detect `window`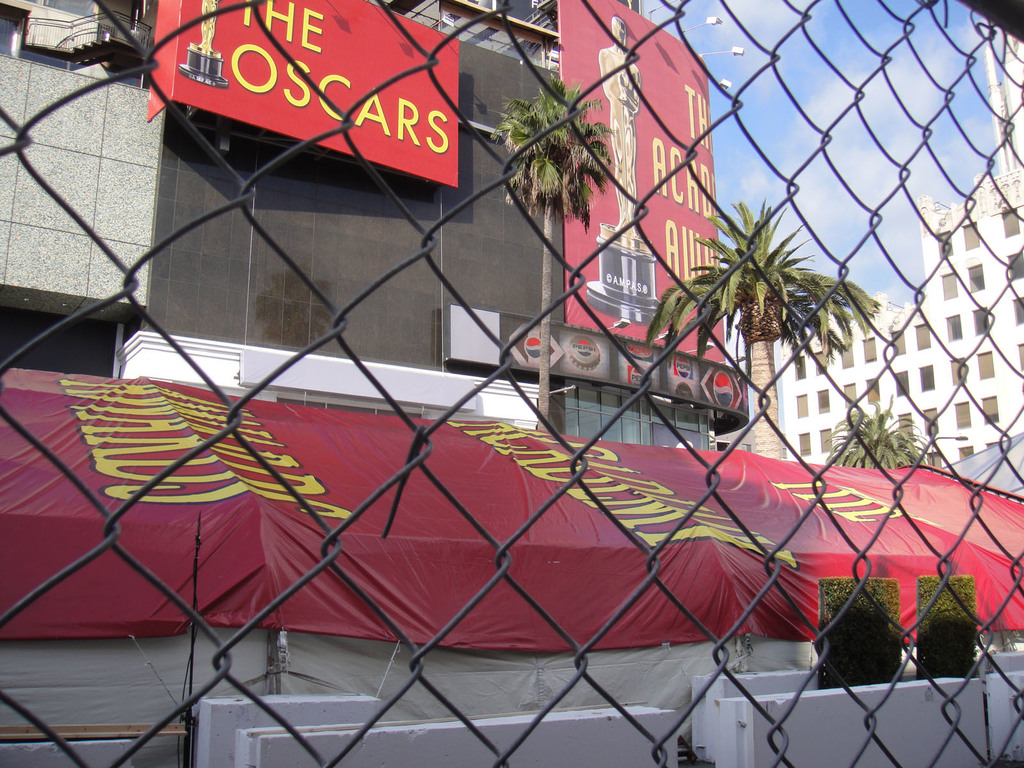
bbox=(941, 273, 955, 296)
